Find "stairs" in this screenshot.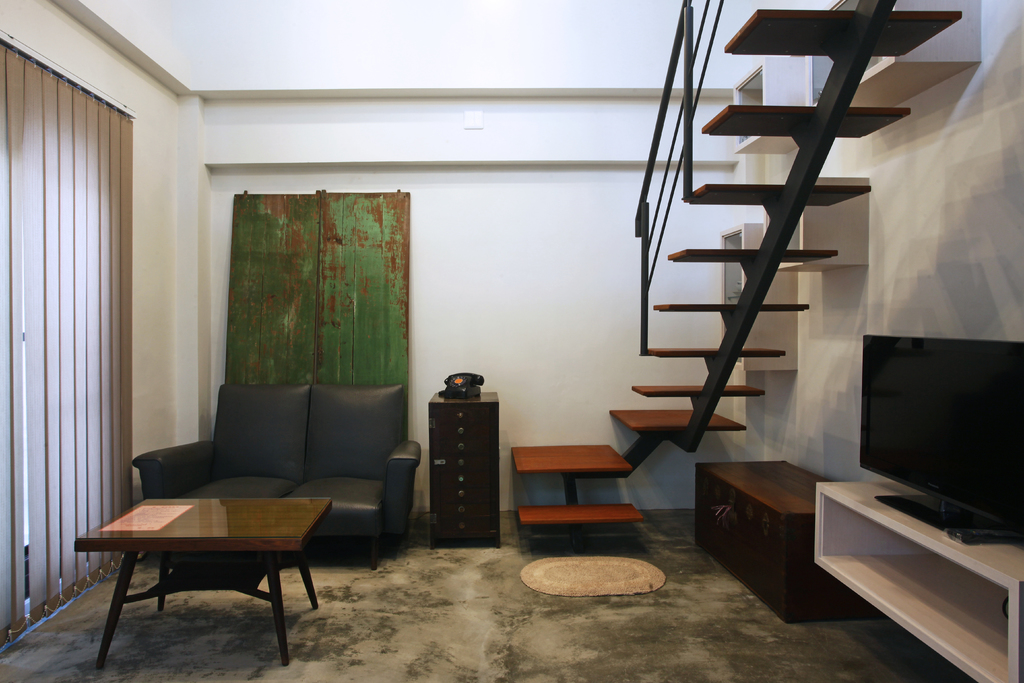
The bounding box for "stairs" is 508,444,647,557.
